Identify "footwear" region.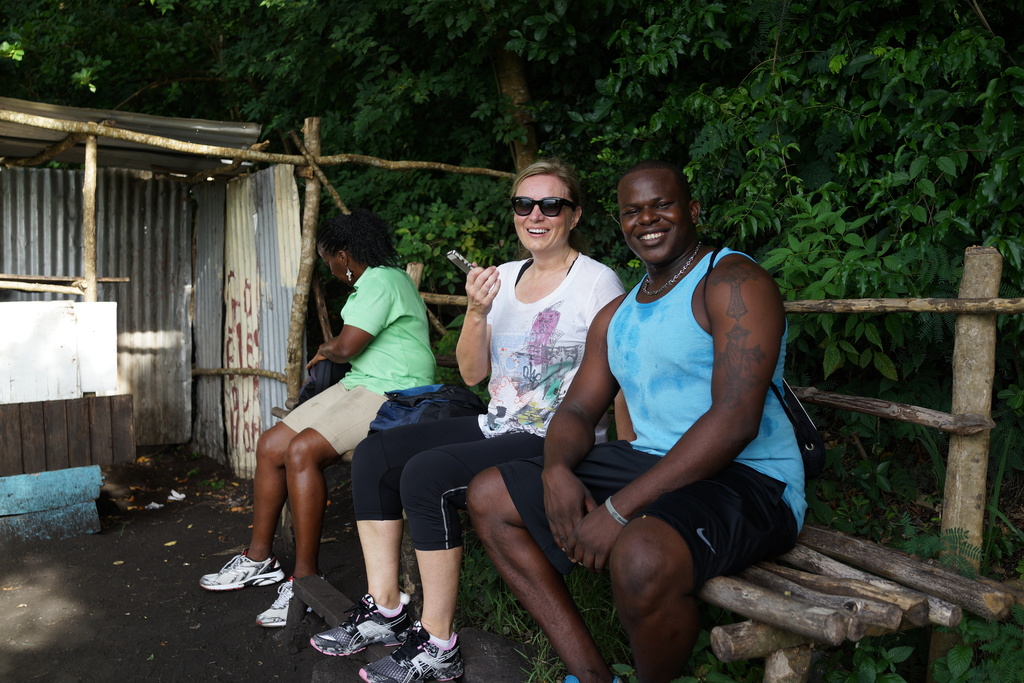
Region: bbox=(255, 575, 325, 630).
